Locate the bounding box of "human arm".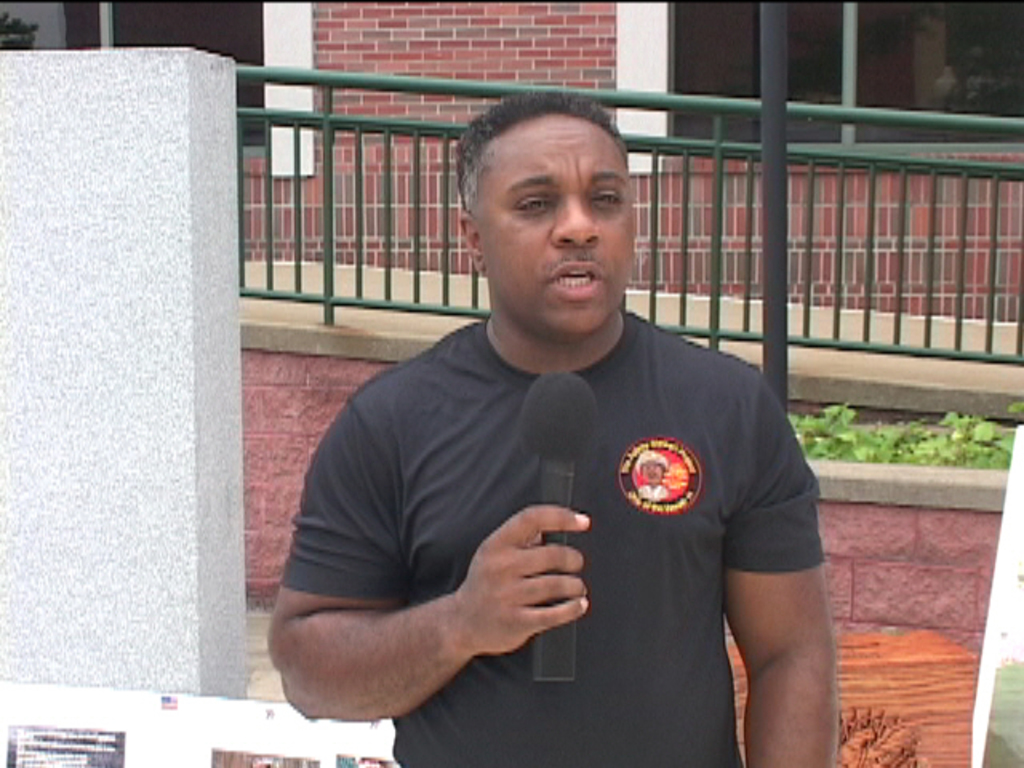
Bounding box: left=712, top=360, right=845, bottom=766.
